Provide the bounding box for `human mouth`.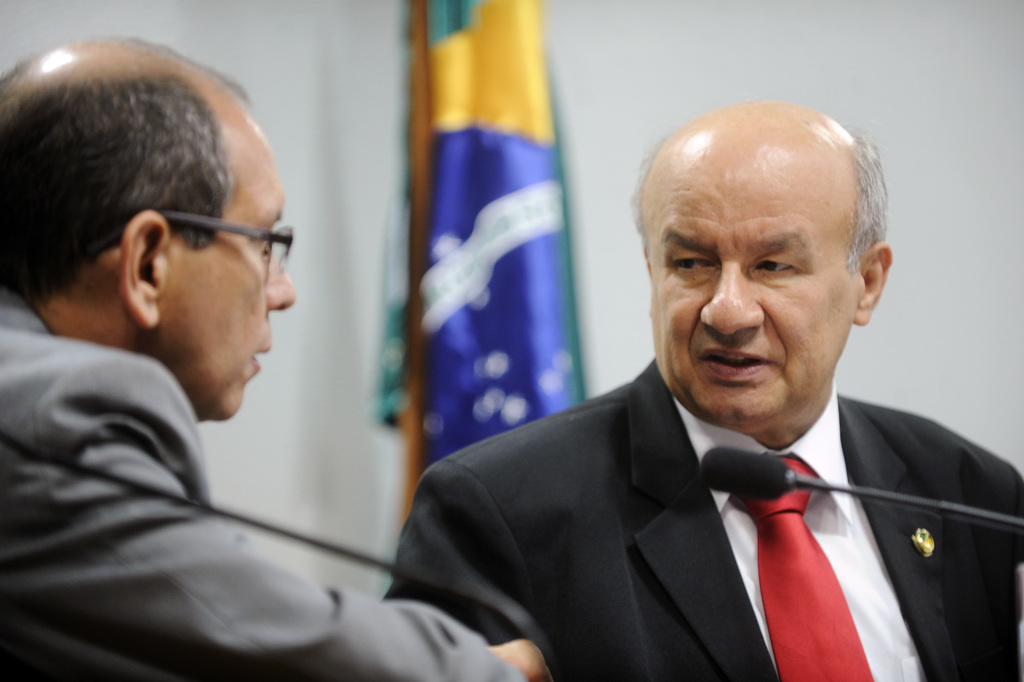
(left=697, top=339, right=776, bottom=382).
